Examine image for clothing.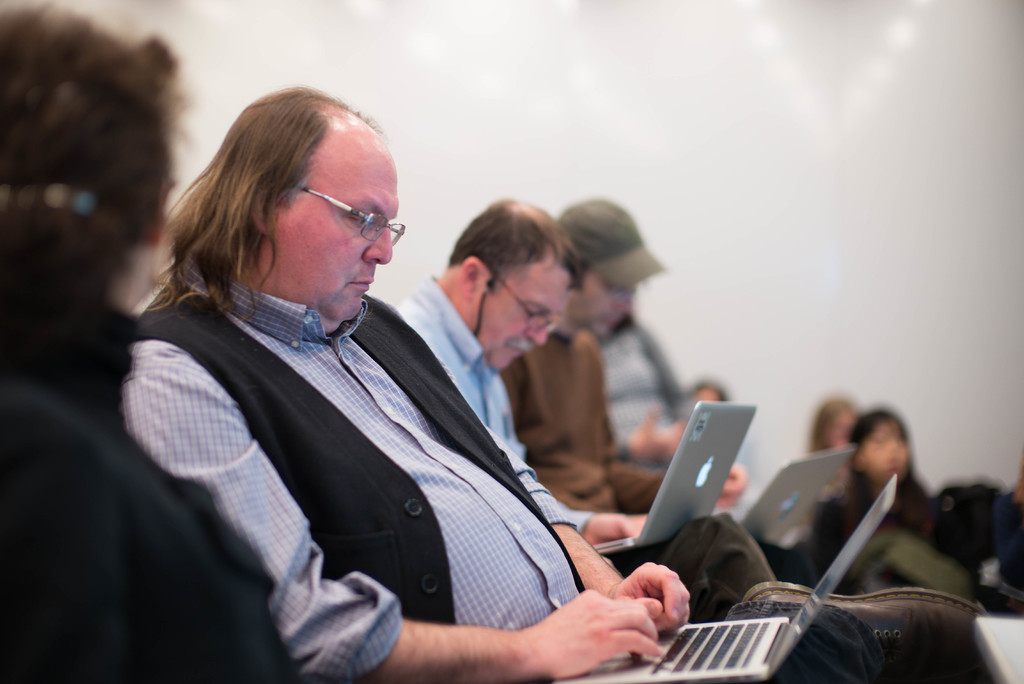
Examination result: select_region(394, 272, 782, 641).
